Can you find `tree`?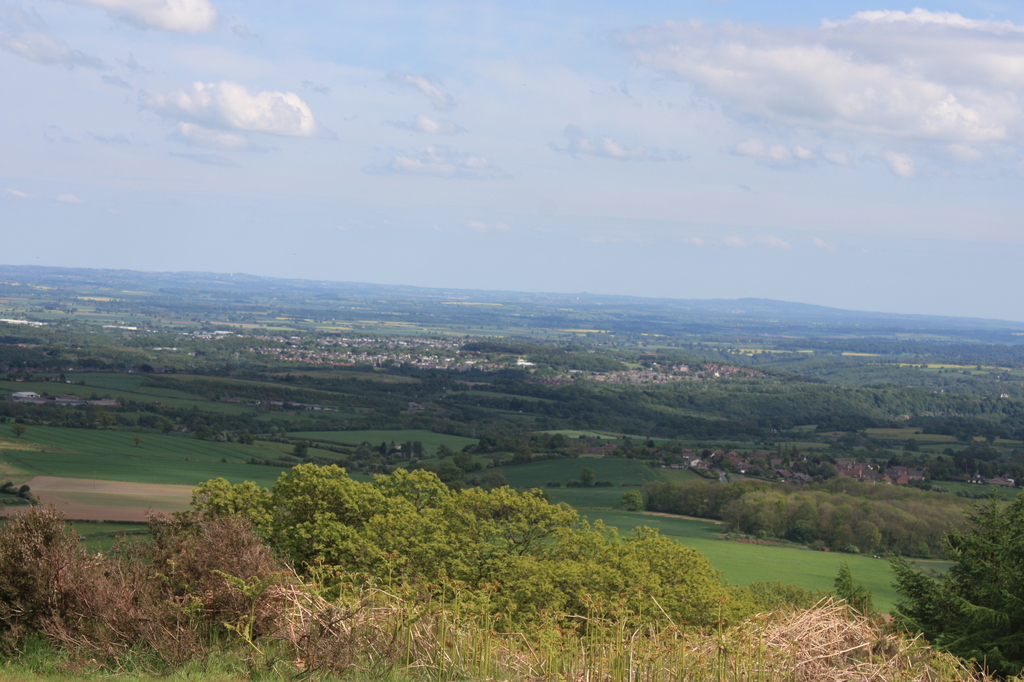
Yes, bounding box: 831,497,1023,681.
